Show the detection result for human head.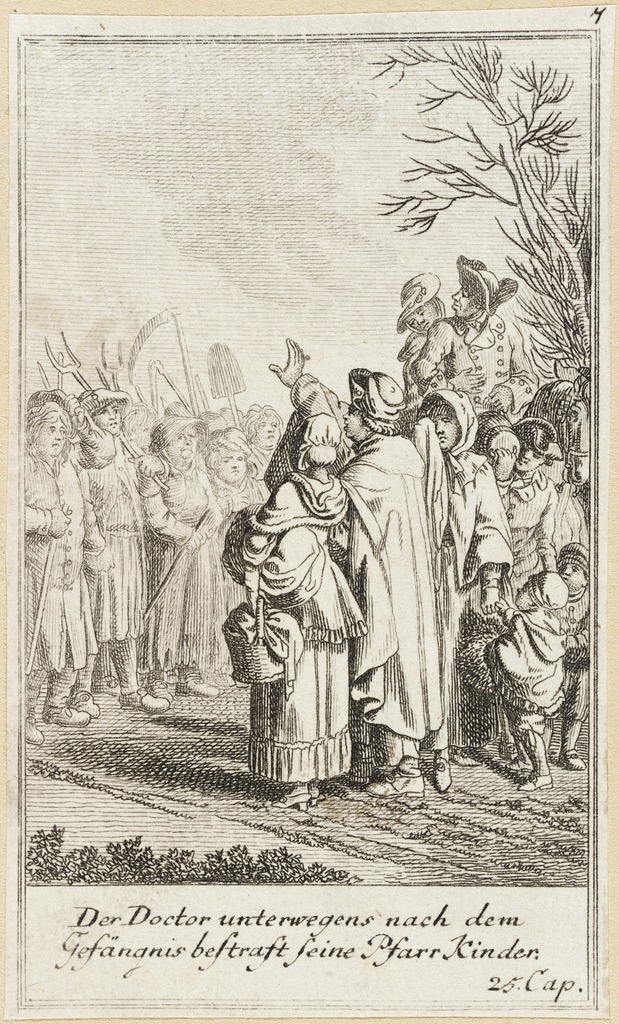
[left=559, top=541, right=597, bottom=599].
